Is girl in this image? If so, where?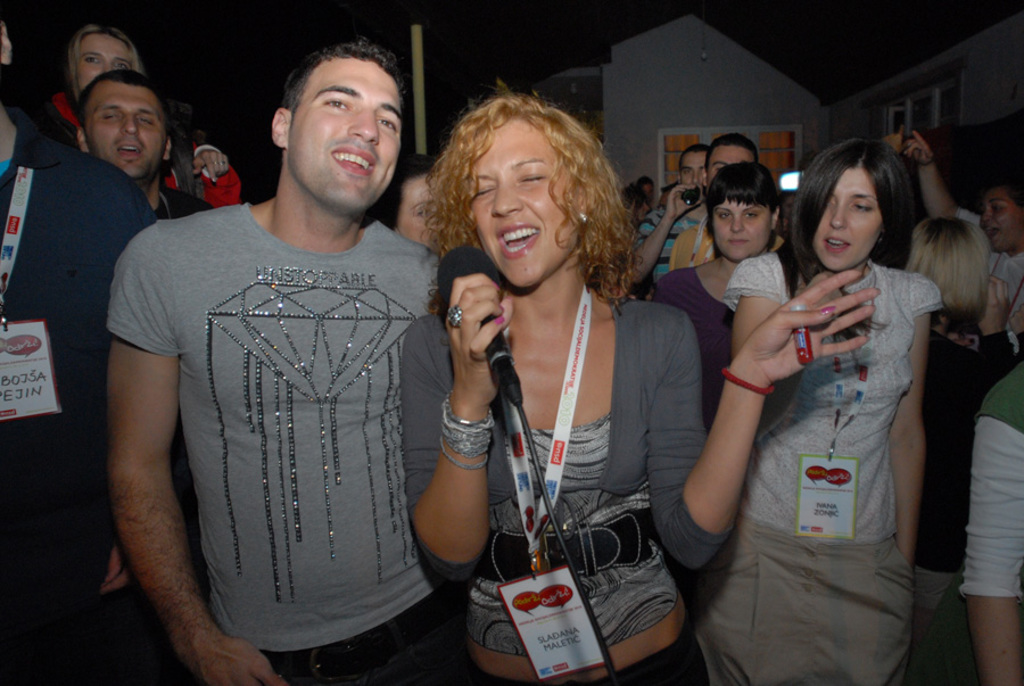
Yes, at 727,140,939,685.
